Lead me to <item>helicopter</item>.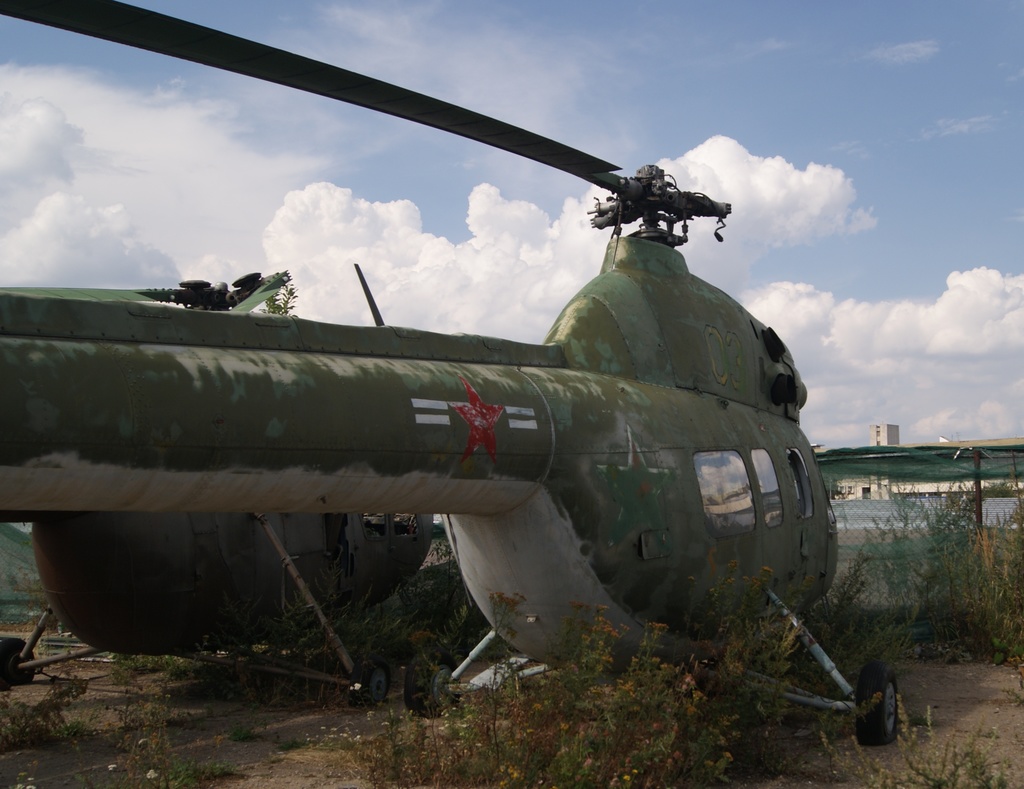
Lead to rect(0, 114, 901, 722).
